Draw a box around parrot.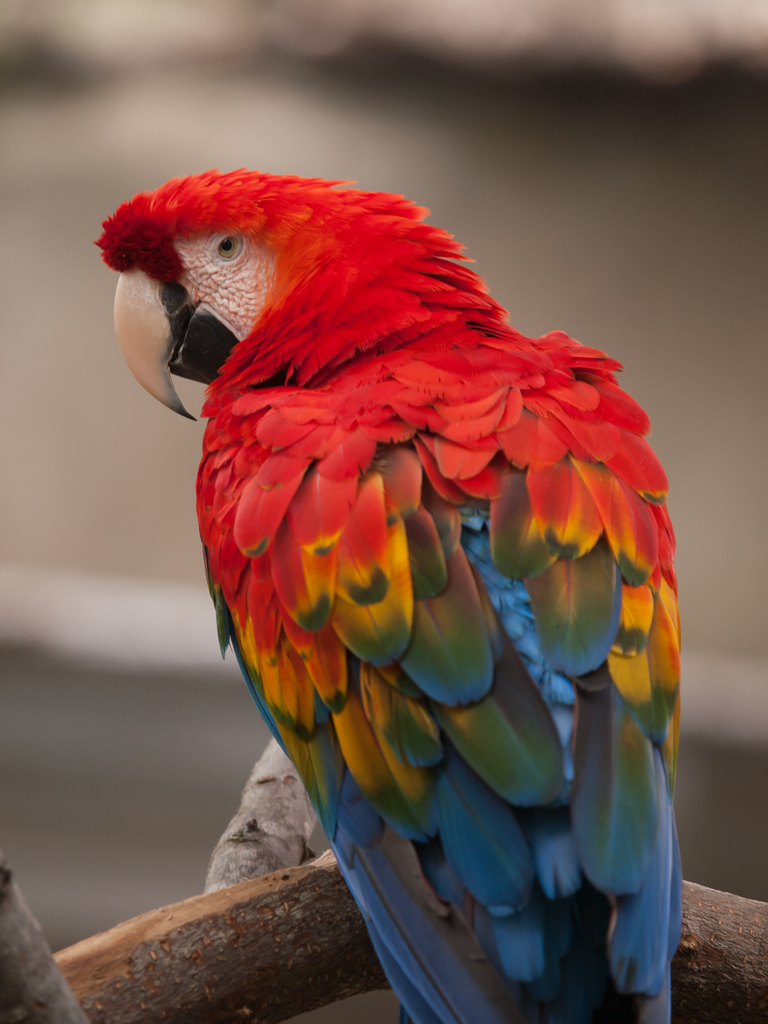
x1=95, y1=163, x2=688, y2=1023.
